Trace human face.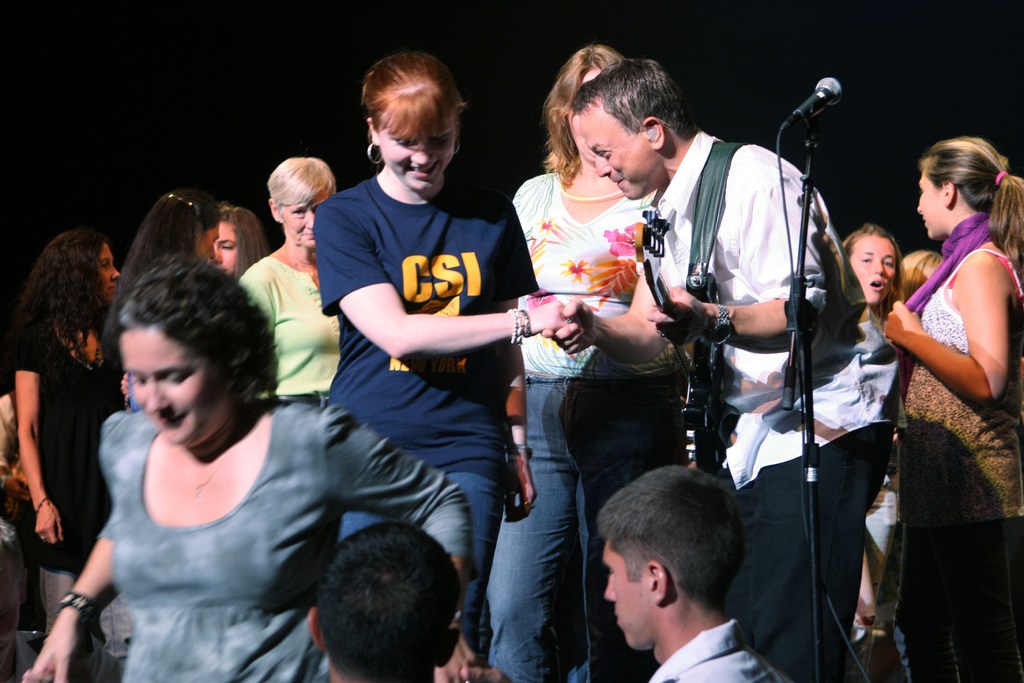
Traced to left=604, top=545, right=656, bottom=650.
